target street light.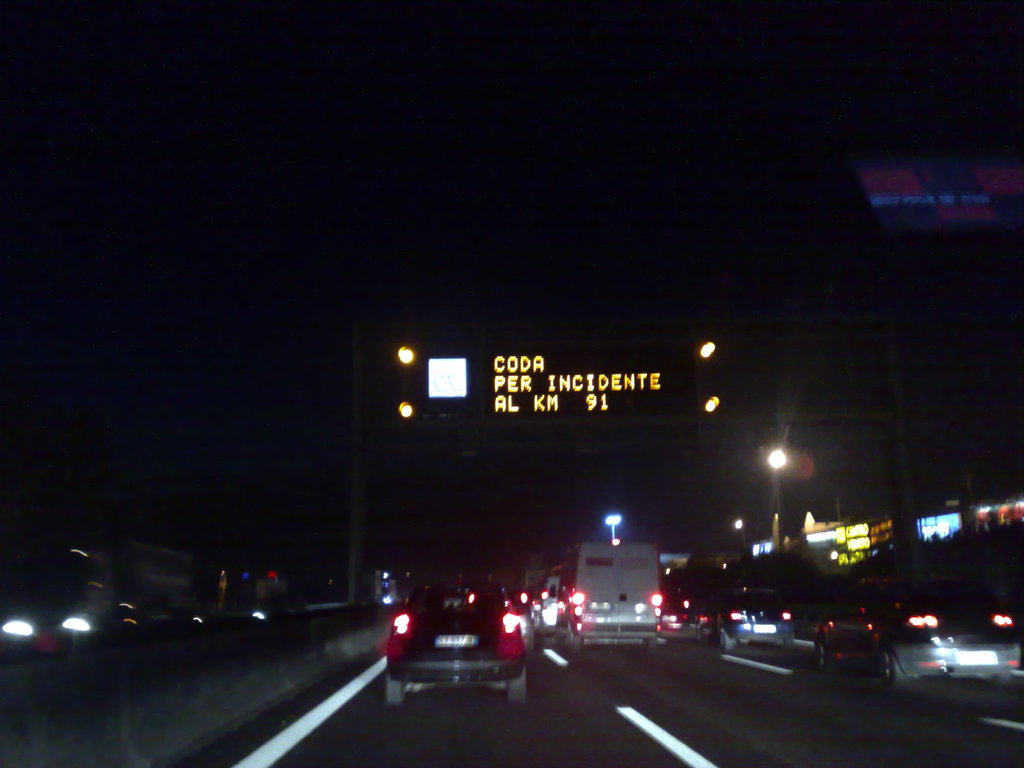
Target region: [763,447,790,549].
